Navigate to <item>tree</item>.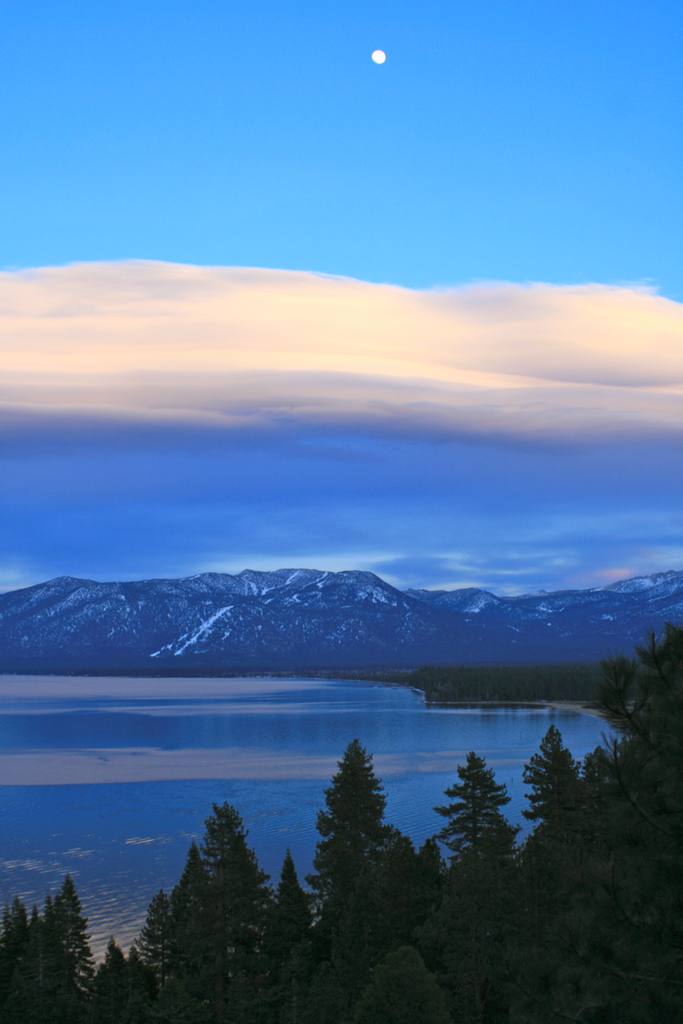
Navigation target: pyautogui.locateOnScreen(206, 803, 267, 910).
